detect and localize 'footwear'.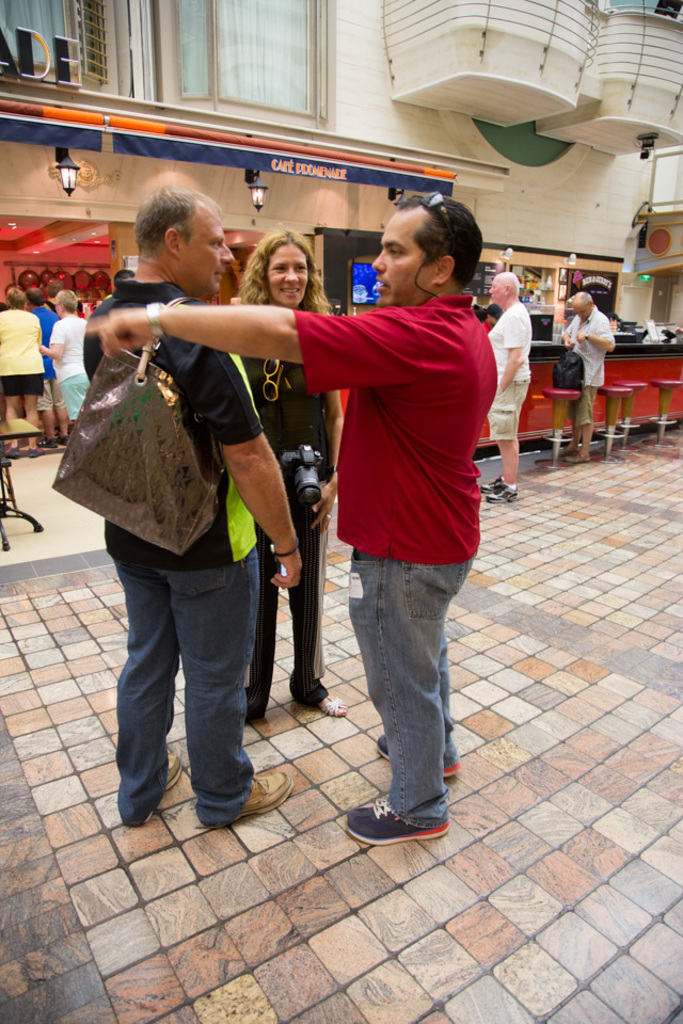
Localized at (18, 442, 41, 454).
